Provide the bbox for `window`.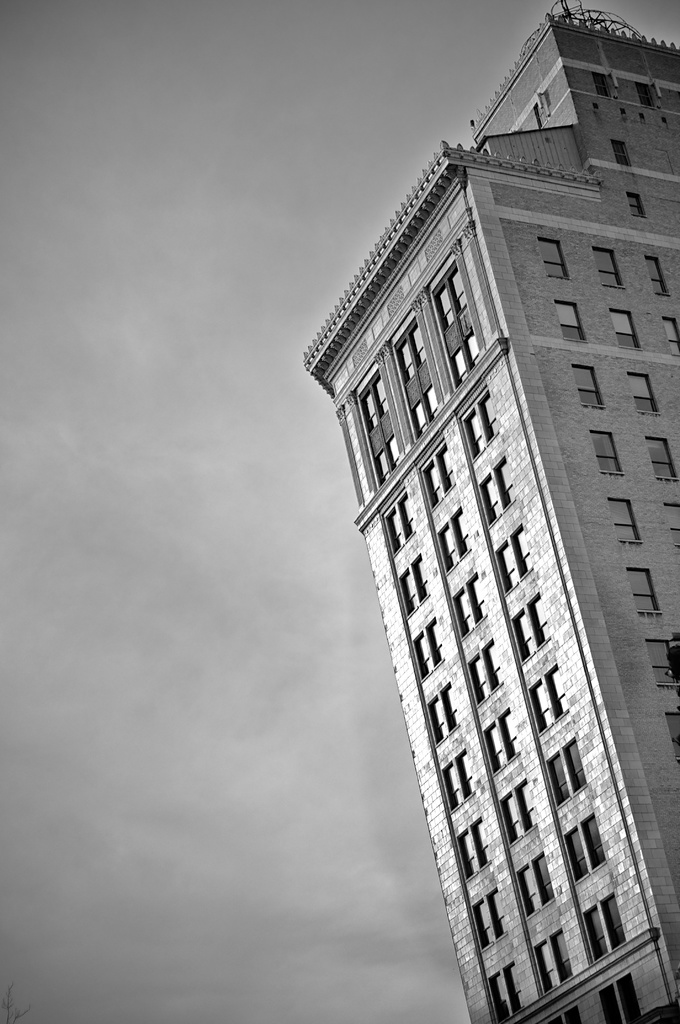
l=364, t=384, r=387, b=431.
